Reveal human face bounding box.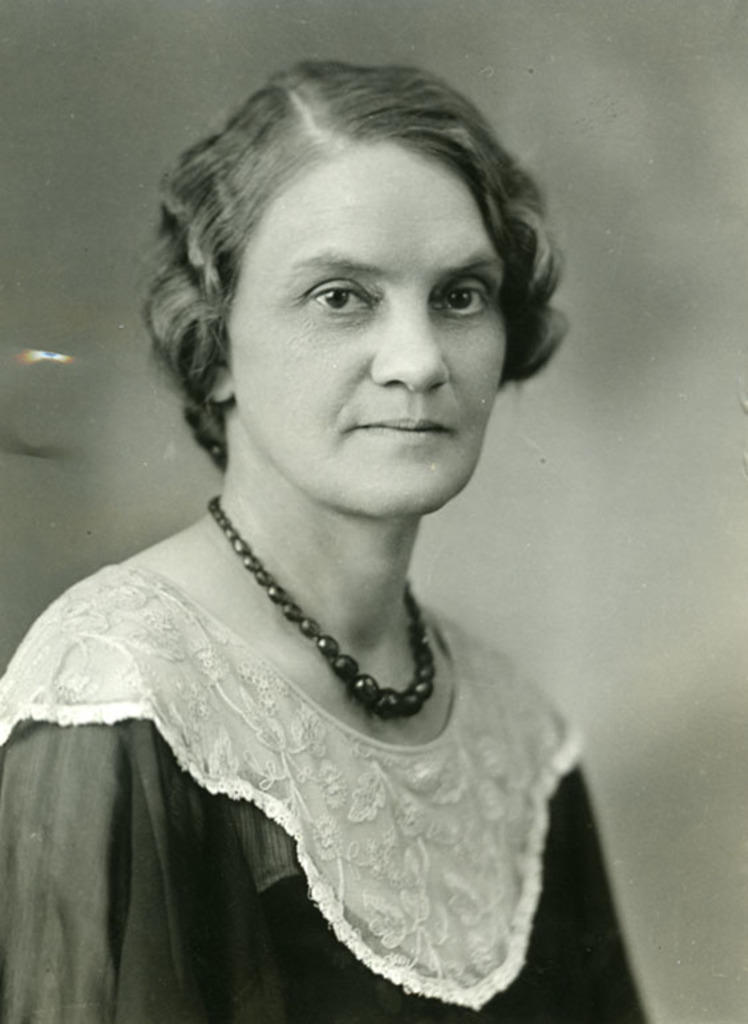
Revealed: 221, 143, 506, 522.
